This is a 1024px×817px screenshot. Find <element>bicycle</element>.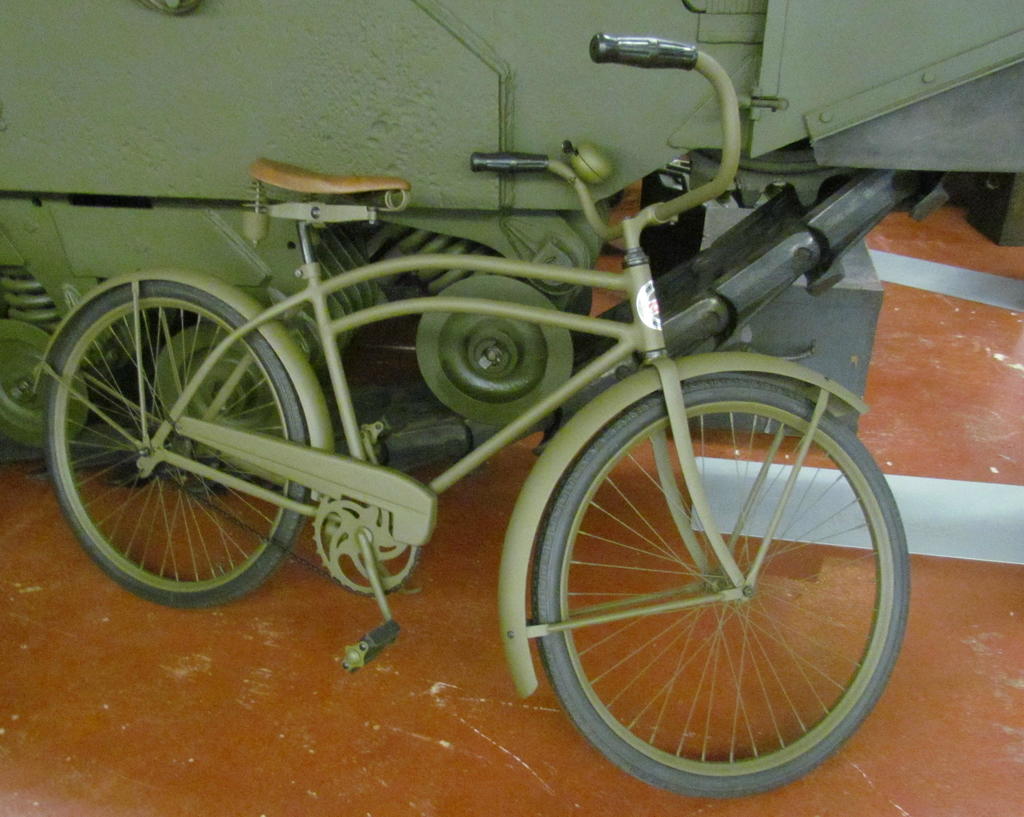
Bounding box: [13, 0, 891, 793].
